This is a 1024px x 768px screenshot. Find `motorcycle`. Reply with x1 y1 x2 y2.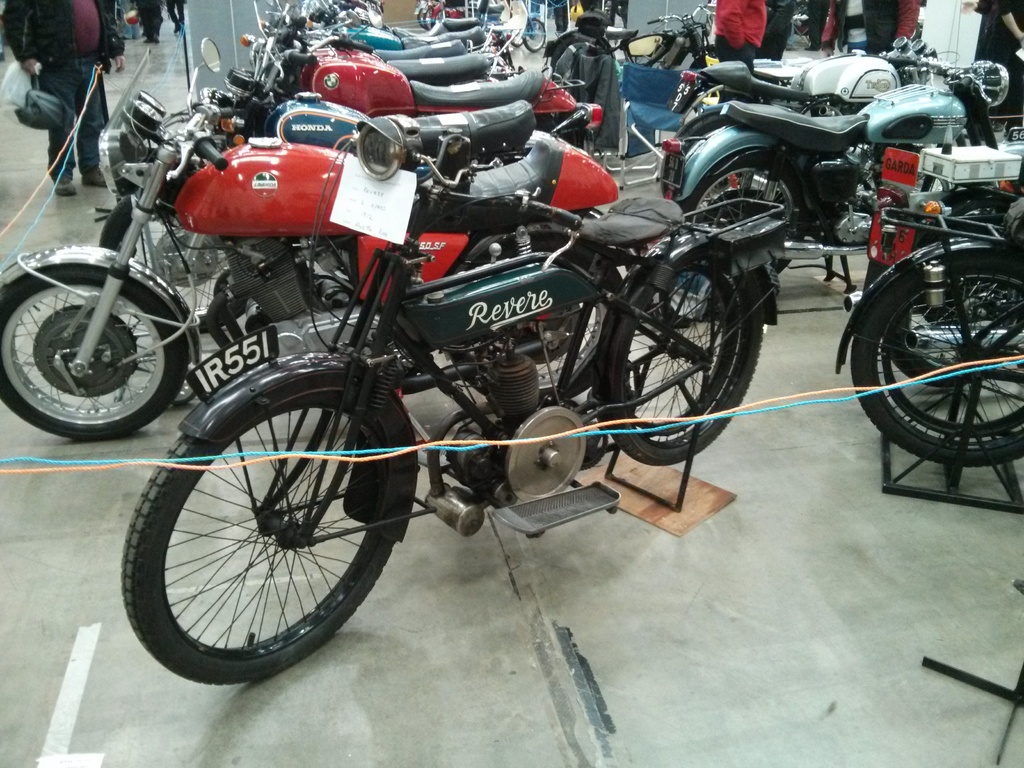
669 29 936 116.
